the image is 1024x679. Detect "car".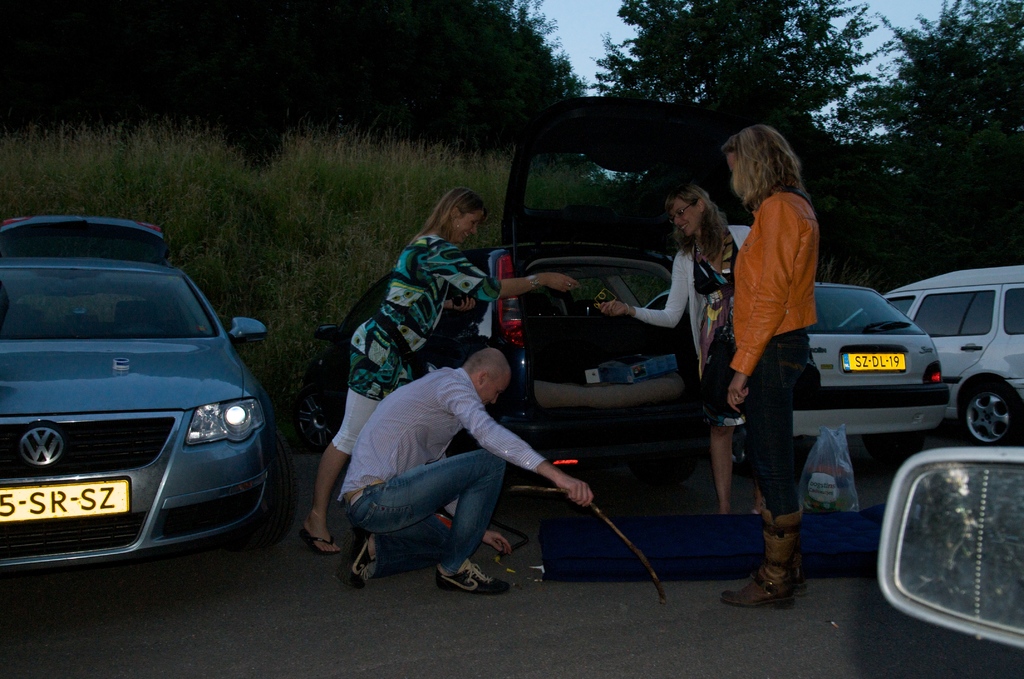
Detection: BBox(283, 97, 705, 516).
